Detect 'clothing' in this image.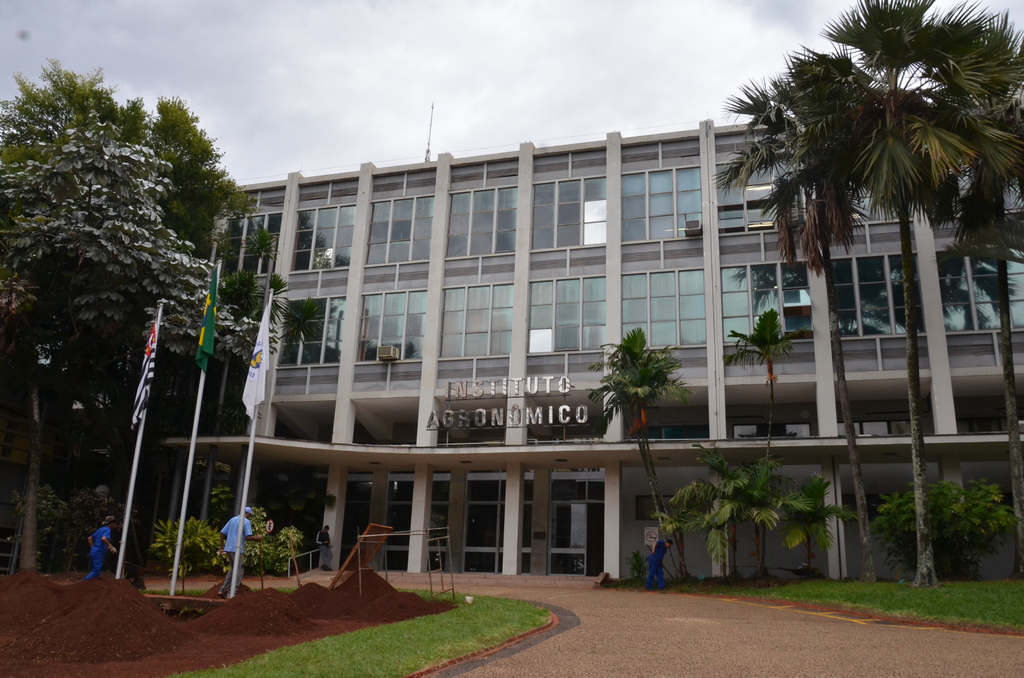
Detection: {"x1": 90, "y1": 528, "x2": 109, "y2": 574}.
